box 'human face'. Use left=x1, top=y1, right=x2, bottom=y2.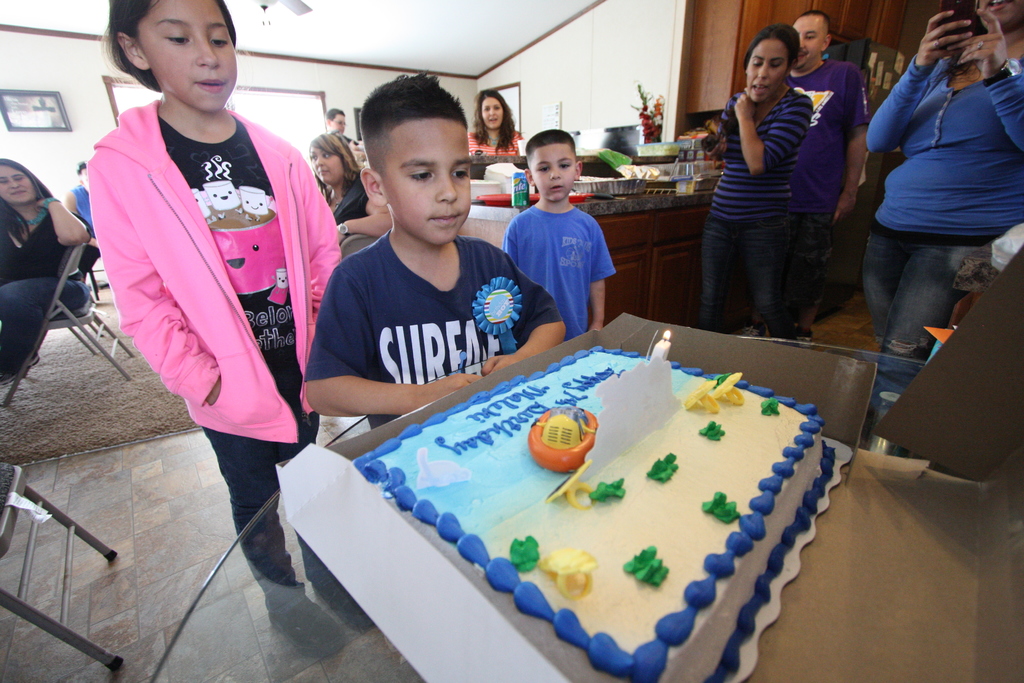
left=0, top=165, right=33, bottom=199.
